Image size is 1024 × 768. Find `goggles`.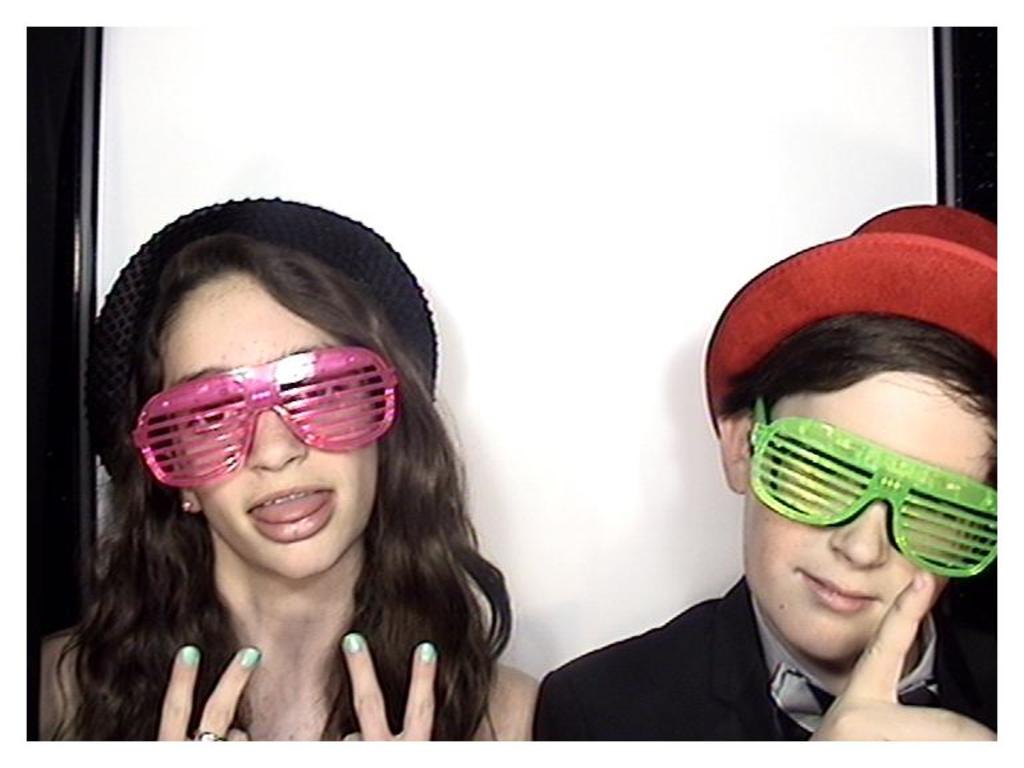
748:400:1019:584.
